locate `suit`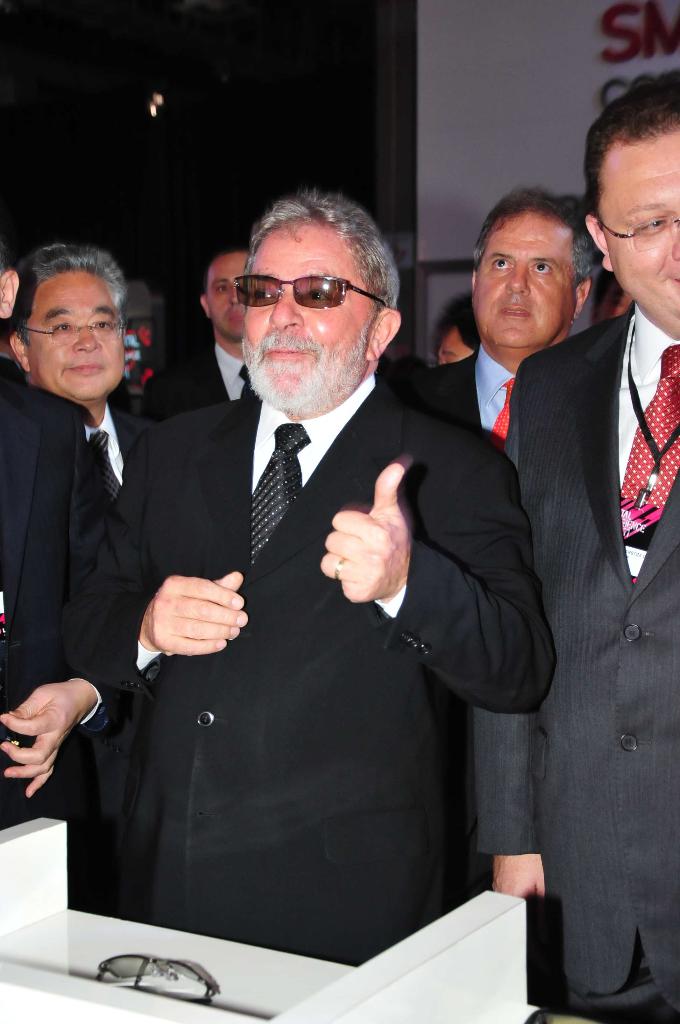
left=0, top=376, right=145, bottom=822
